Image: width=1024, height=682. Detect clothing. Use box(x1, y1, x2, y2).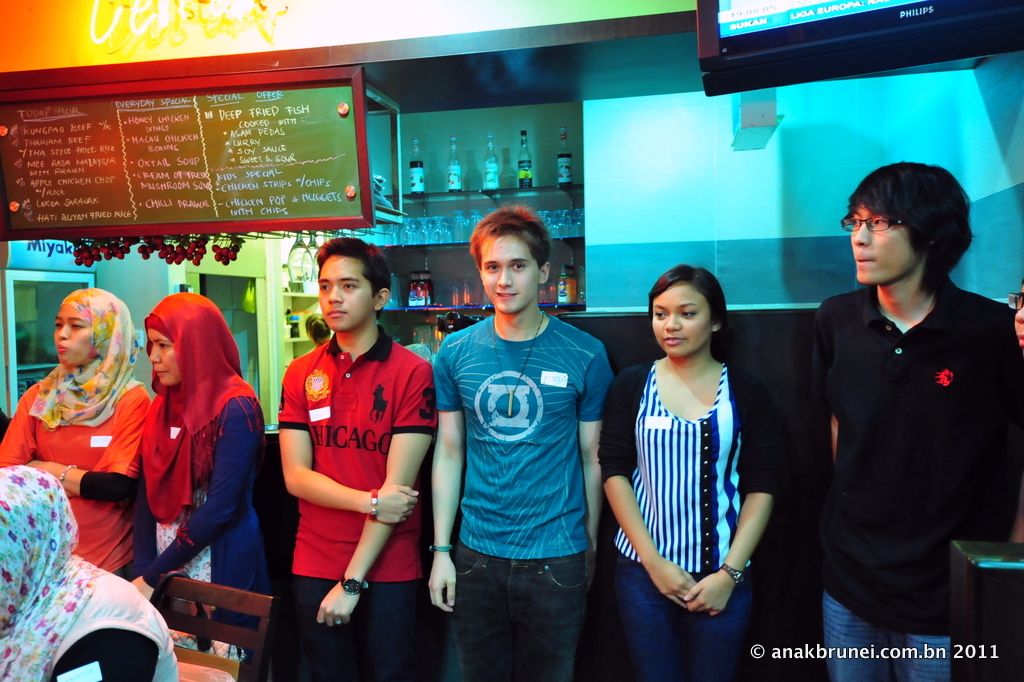
box(430, 310, 615, 681).
